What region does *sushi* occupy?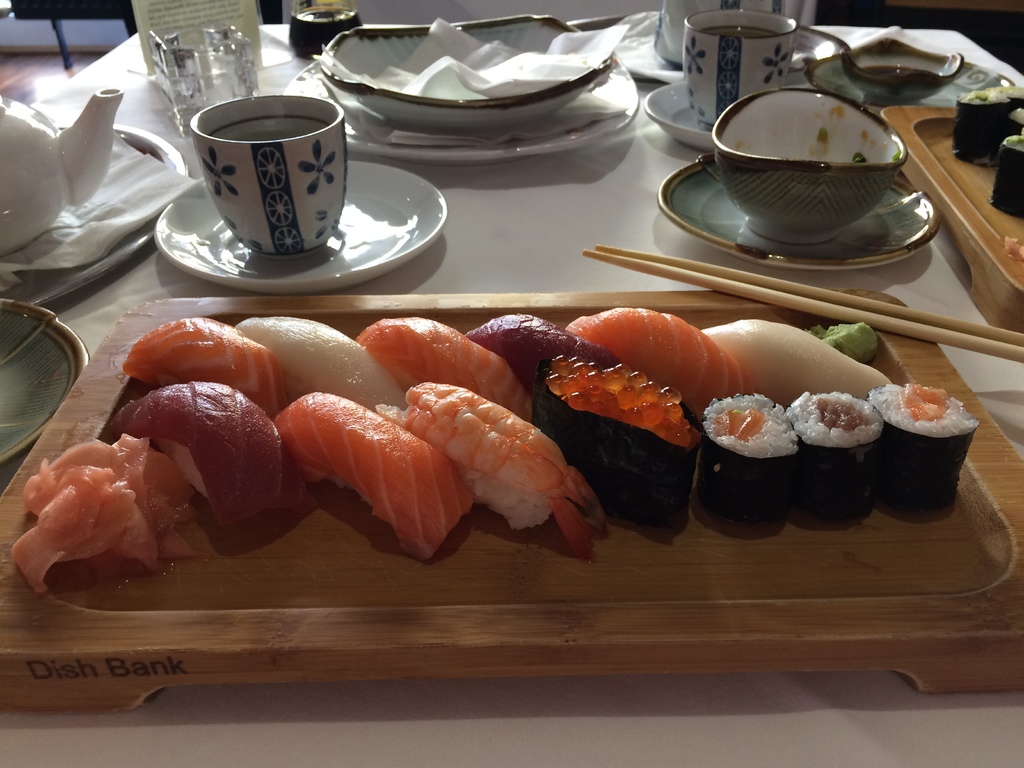
detection(695, 399, 798, 524).
